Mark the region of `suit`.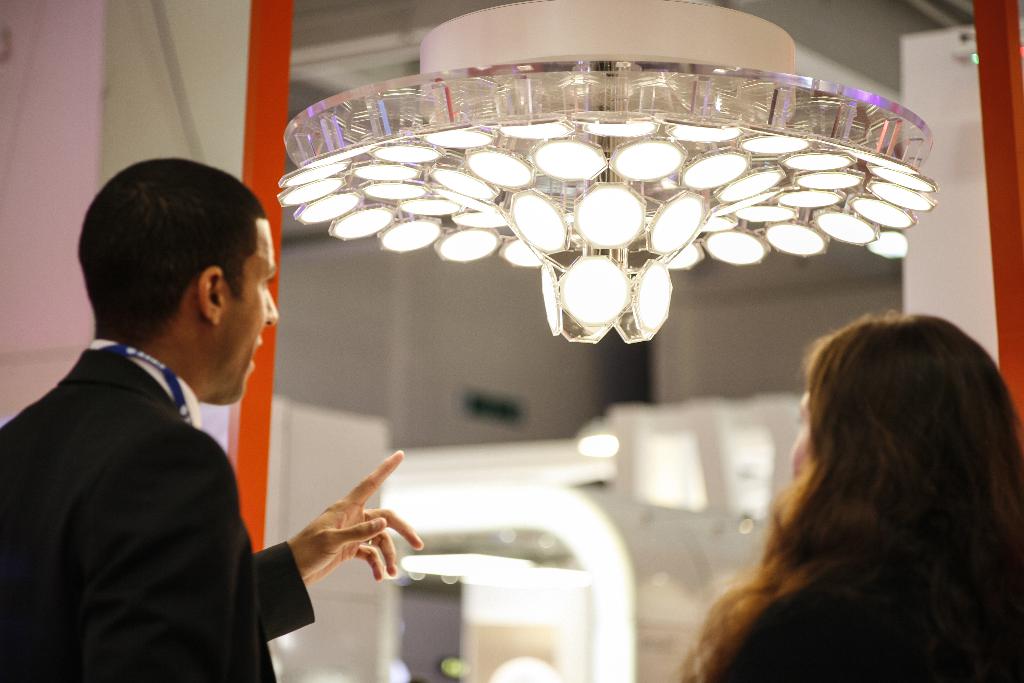
Region: crop(0, 333, 313, 682).
